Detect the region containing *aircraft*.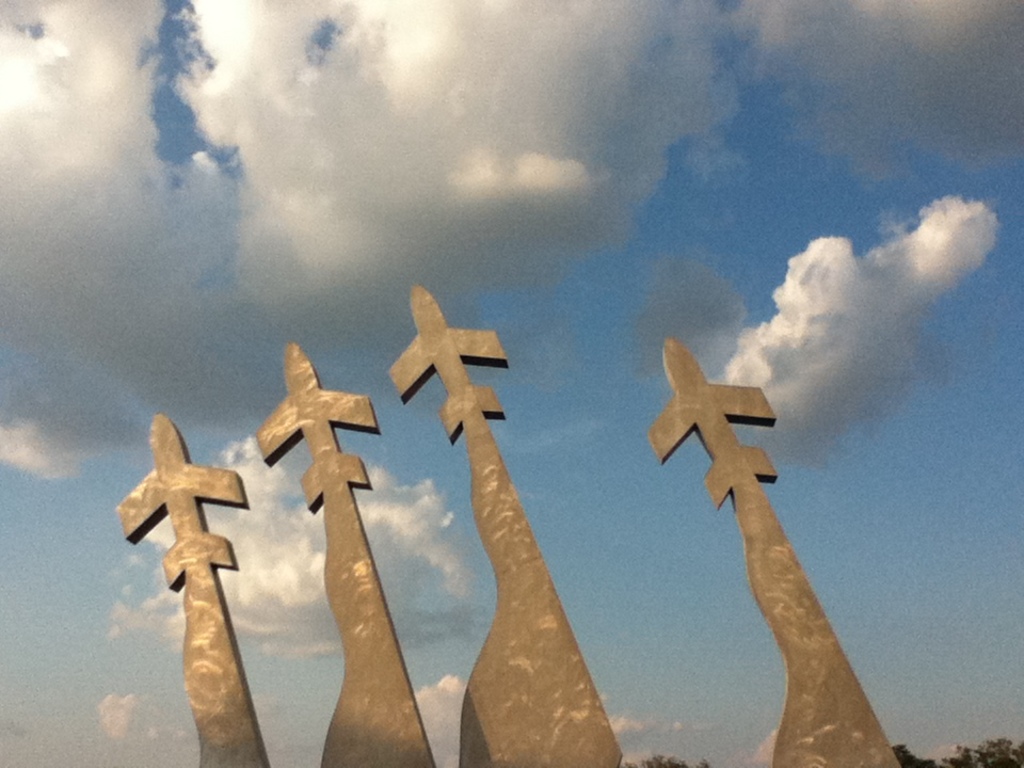
(left=390, top=279, right=638, bottom=767).
